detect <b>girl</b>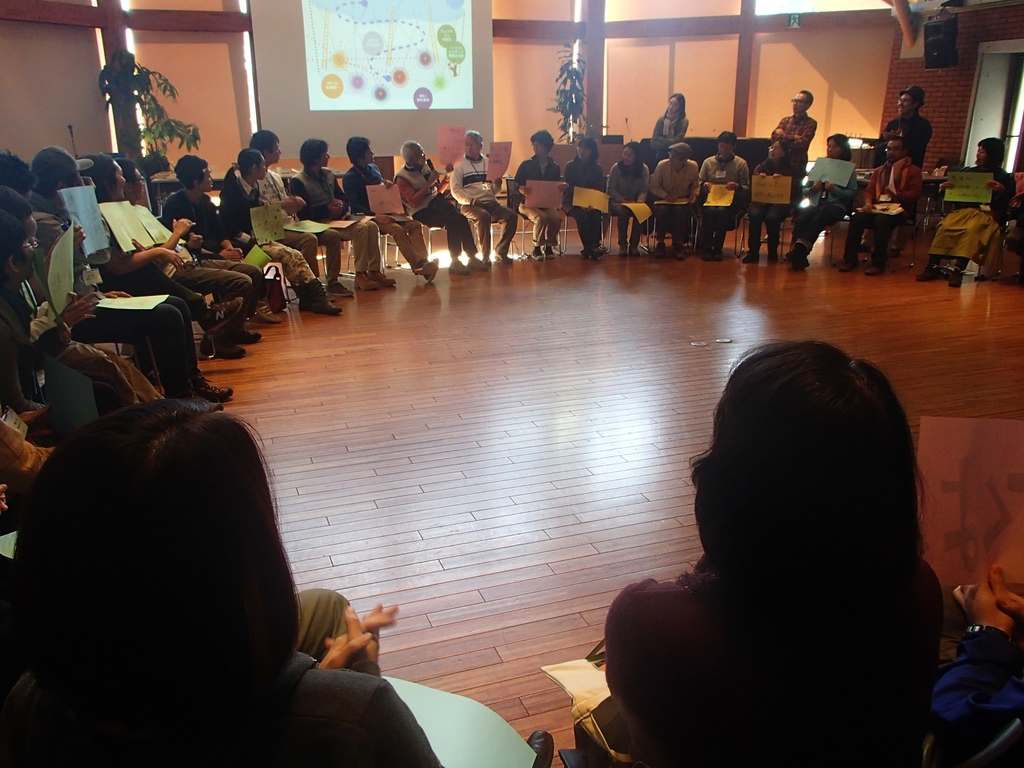
[650,91,687,239]
